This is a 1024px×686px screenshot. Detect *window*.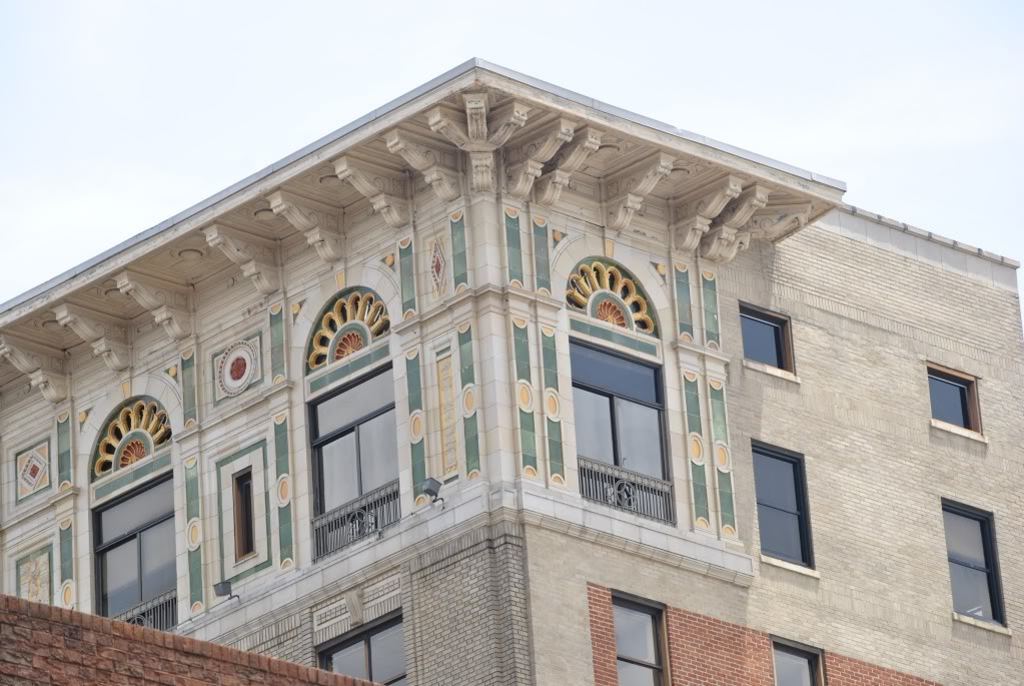
72 373 188 625.
